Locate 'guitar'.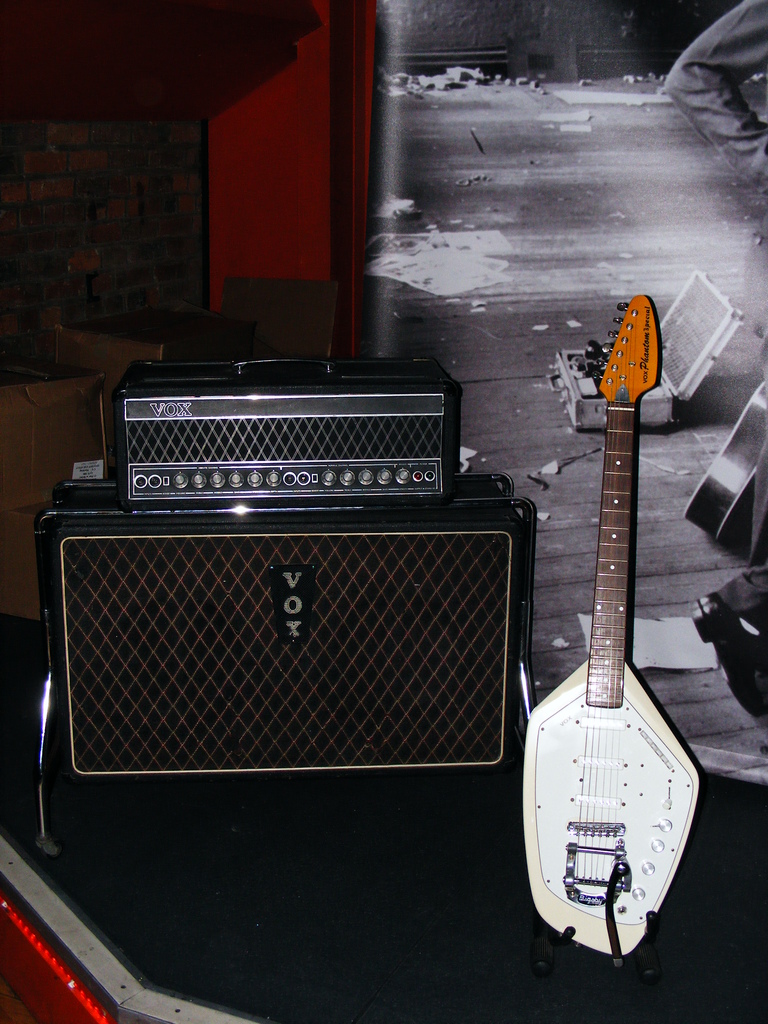
Bounding box: box=[508, 273, 712, 966].
